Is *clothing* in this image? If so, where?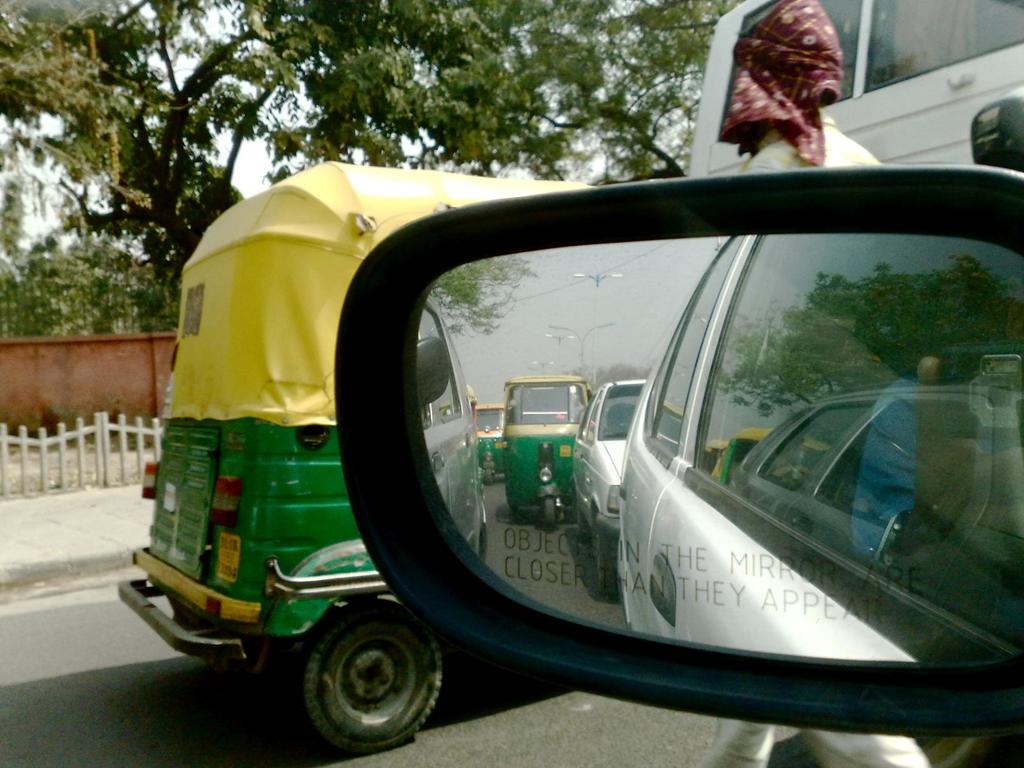
Yes, at pyautogui.locateOnScreen(677, 0, 927, 767).
